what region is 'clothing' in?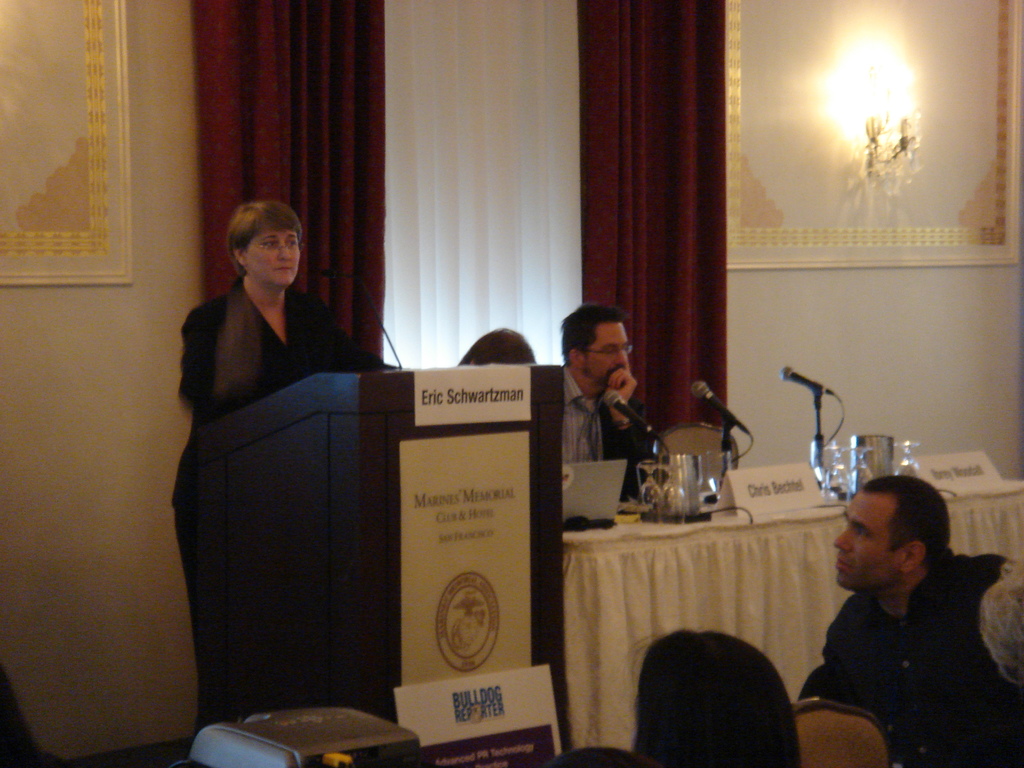
box(562, 368, 665, 494).
